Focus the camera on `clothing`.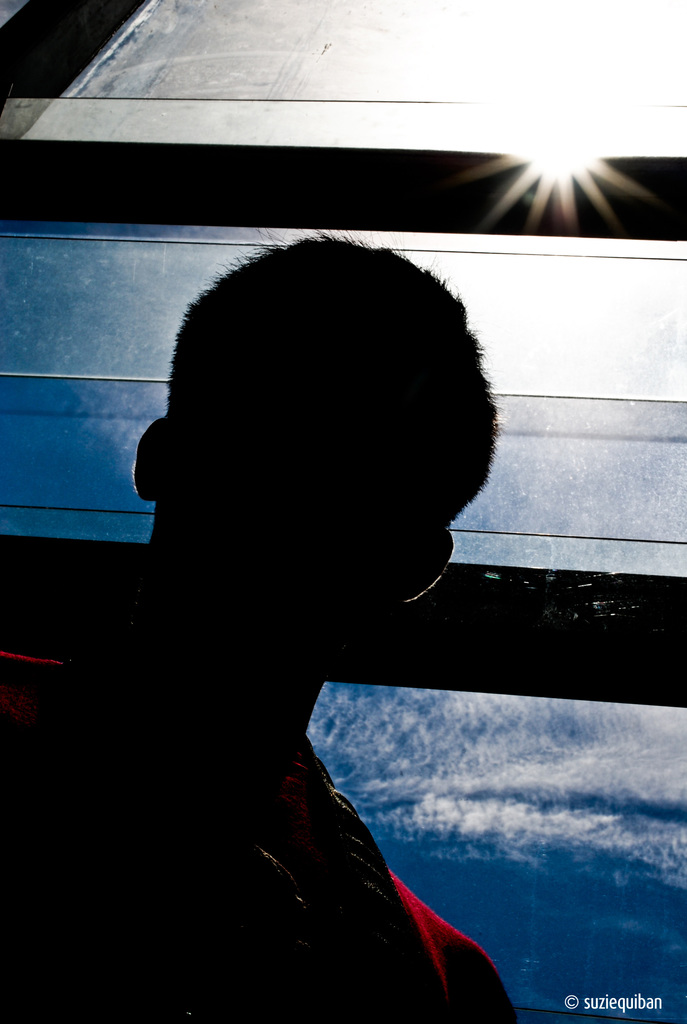
Focus region: 0,637,518,1023.
